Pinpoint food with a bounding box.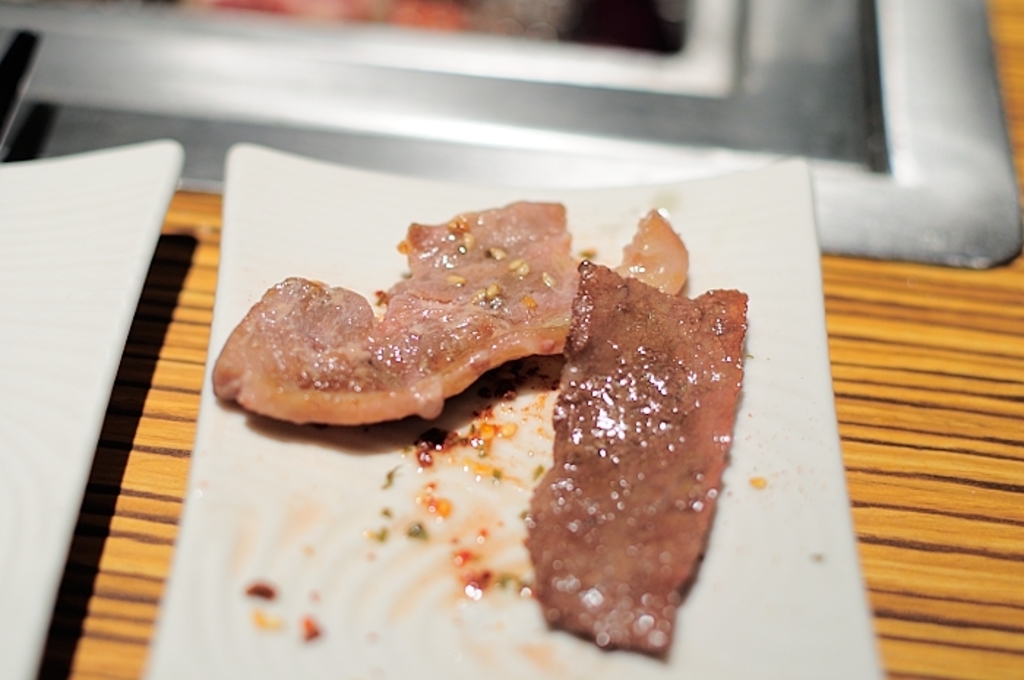
(x1=212, y1=193, x2=606, y2=439).
